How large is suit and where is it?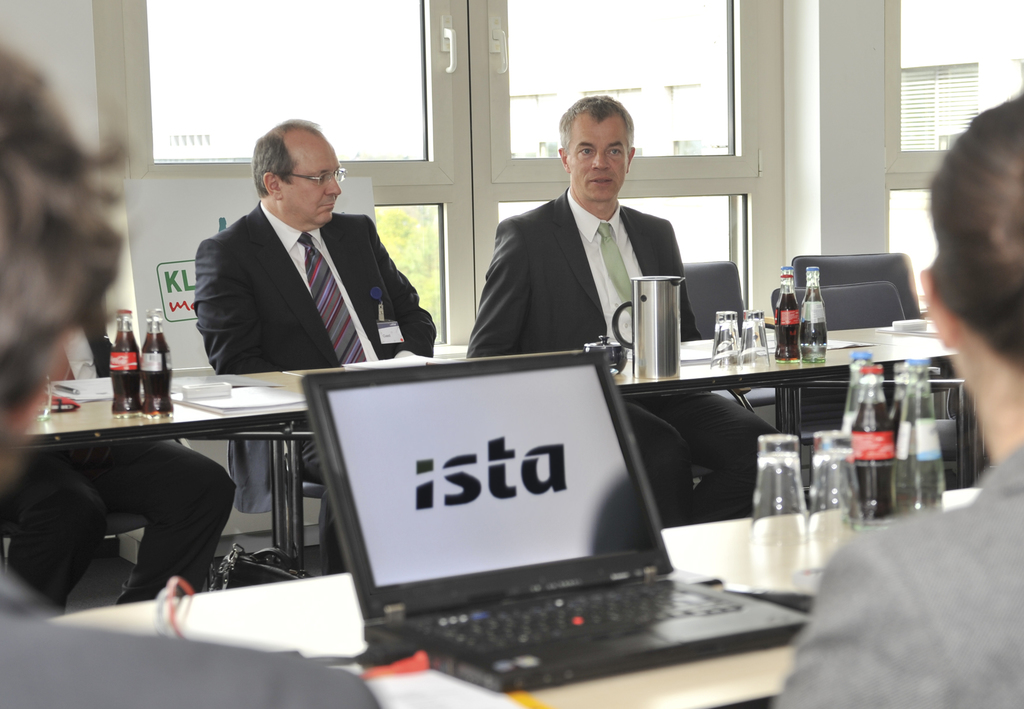
Bounding box: select_region(188, 199, 440, 582).
